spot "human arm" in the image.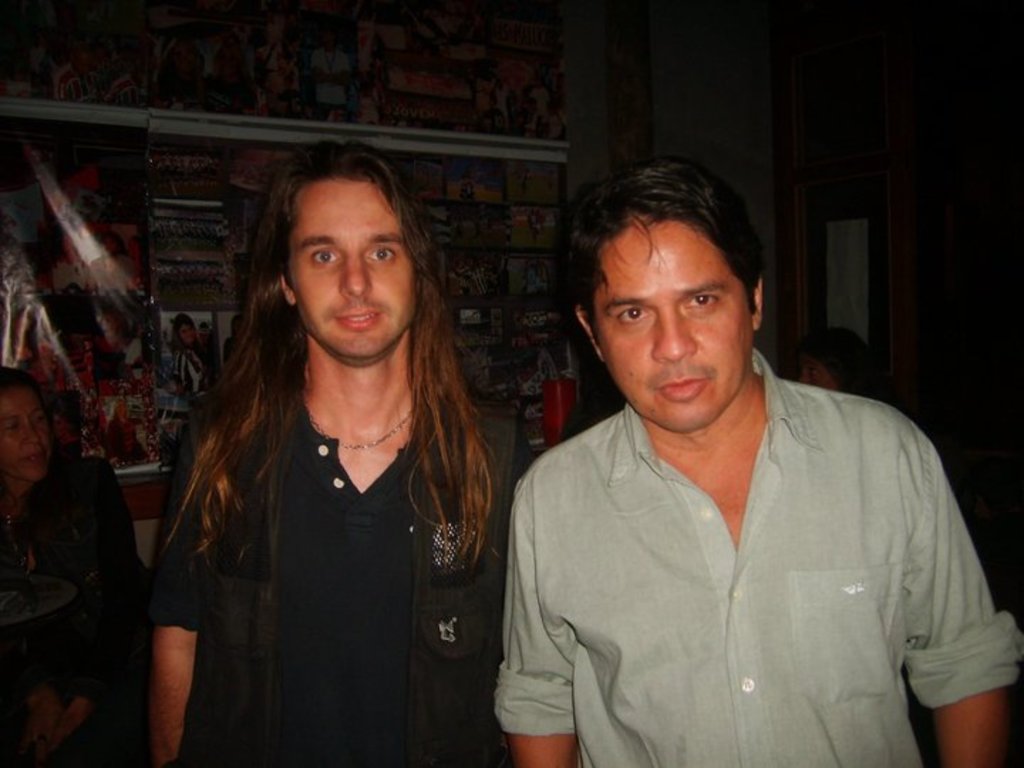
"human arm" found at bbox=(484, 462, 589, 767).
